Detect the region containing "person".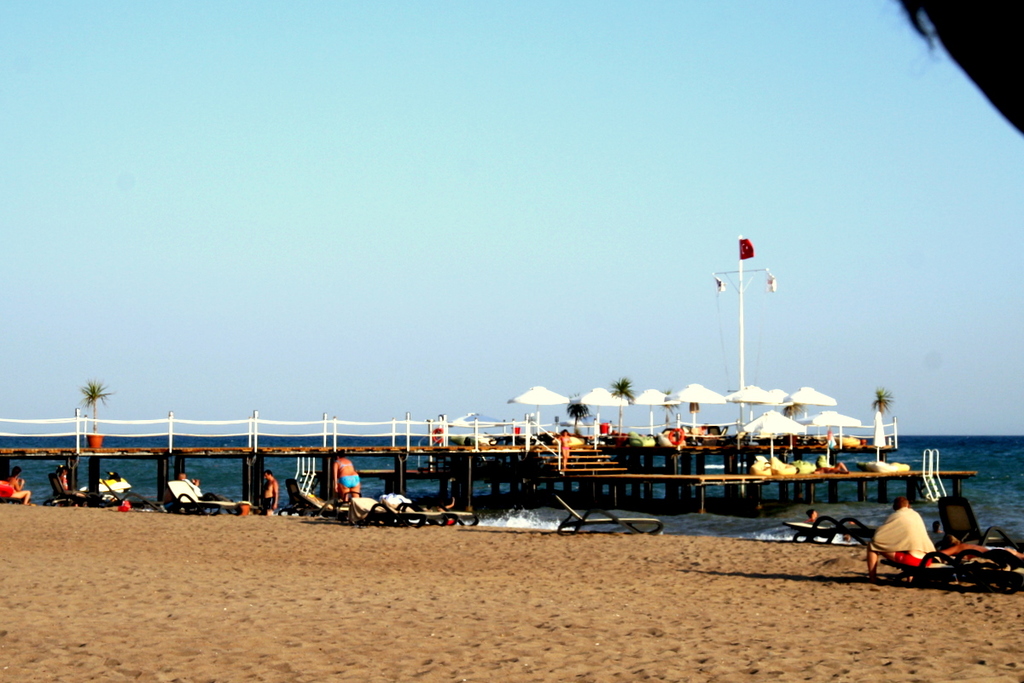
l=934, t=533, r=1023, b=564.
